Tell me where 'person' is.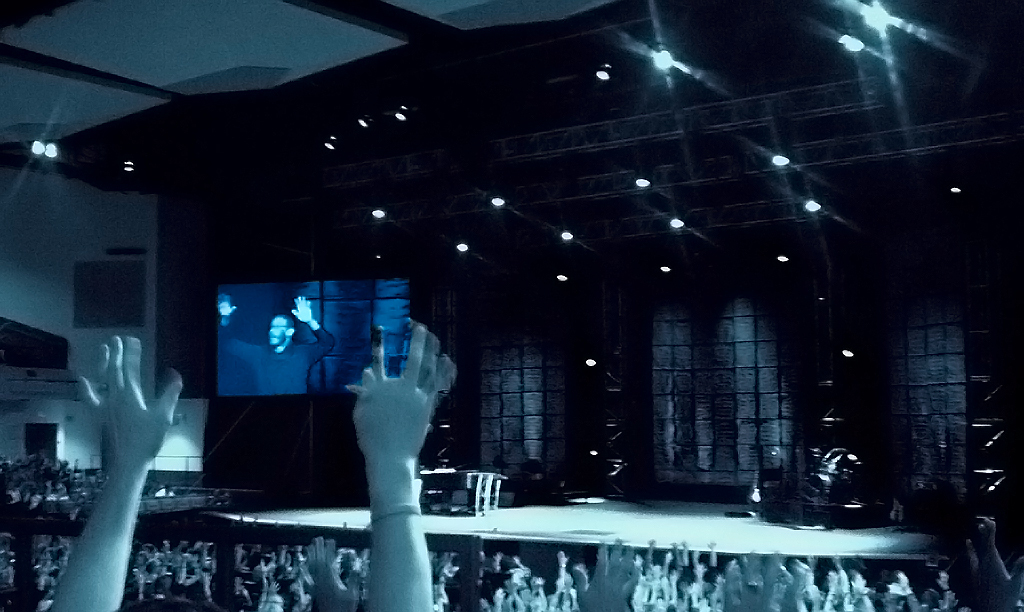
'person' is at Rect(961, 508, 1023, 611).
